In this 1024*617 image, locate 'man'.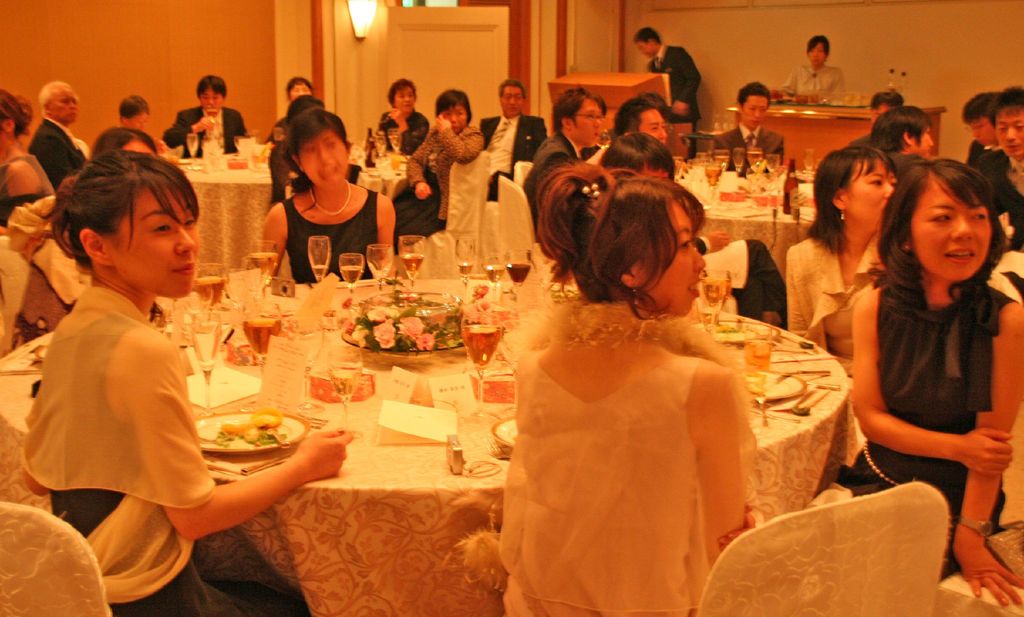
Bounding box: [left=524, top=91, right=610, bottom=226].
